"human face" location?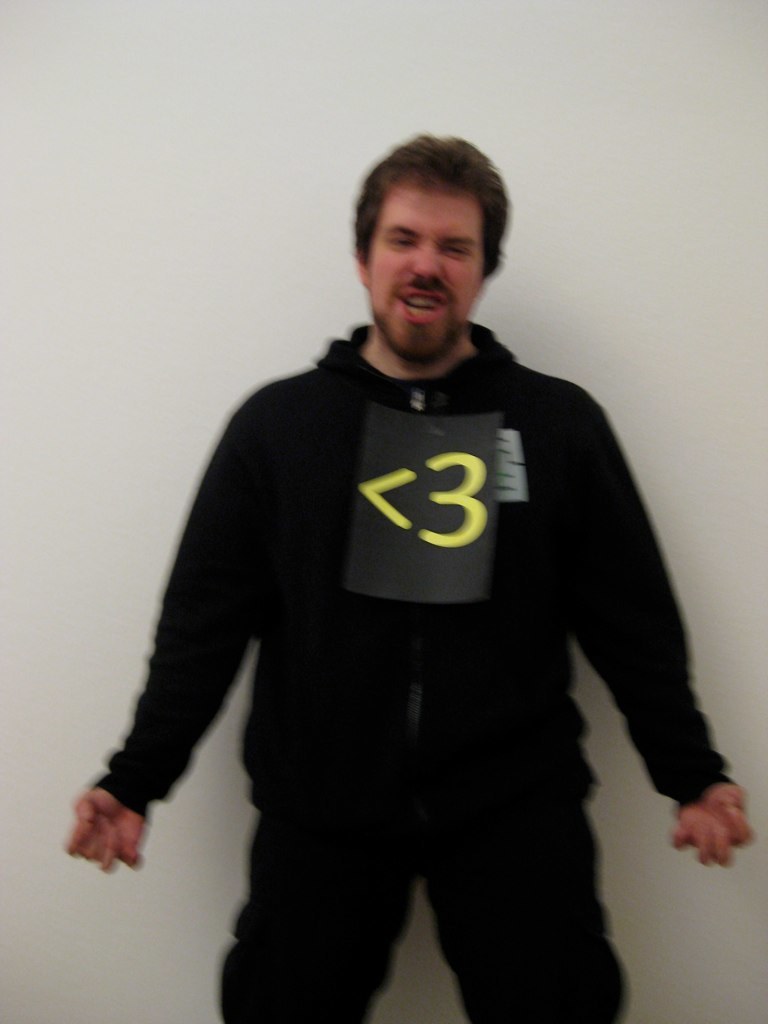
box(370, 187, 487, 355)
